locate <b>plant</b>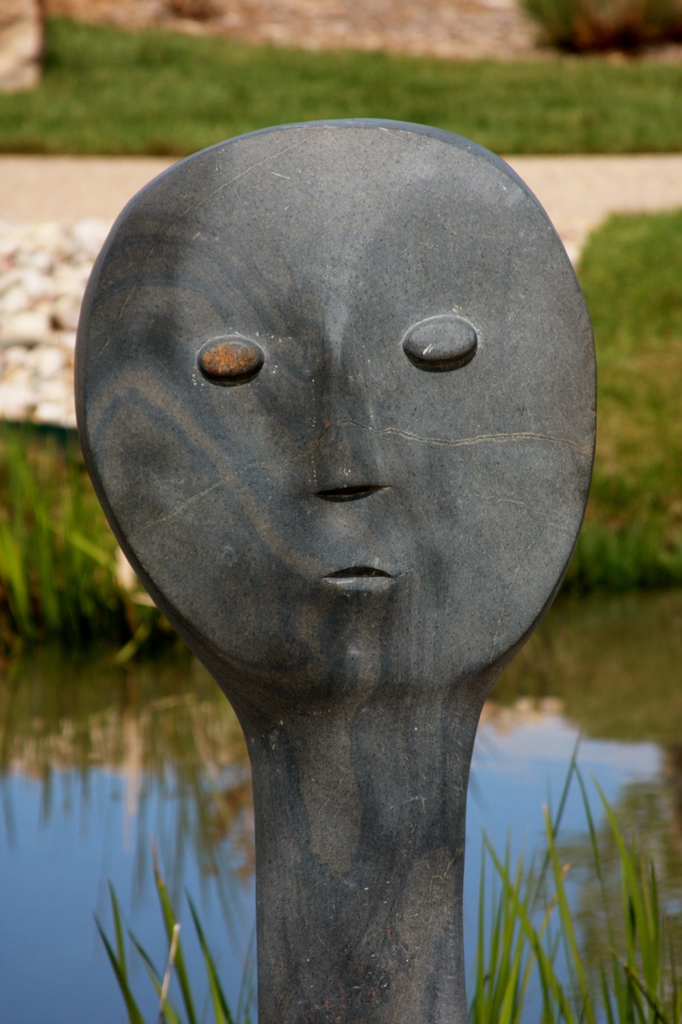
<region>462, 718, 681, 1023</region>
